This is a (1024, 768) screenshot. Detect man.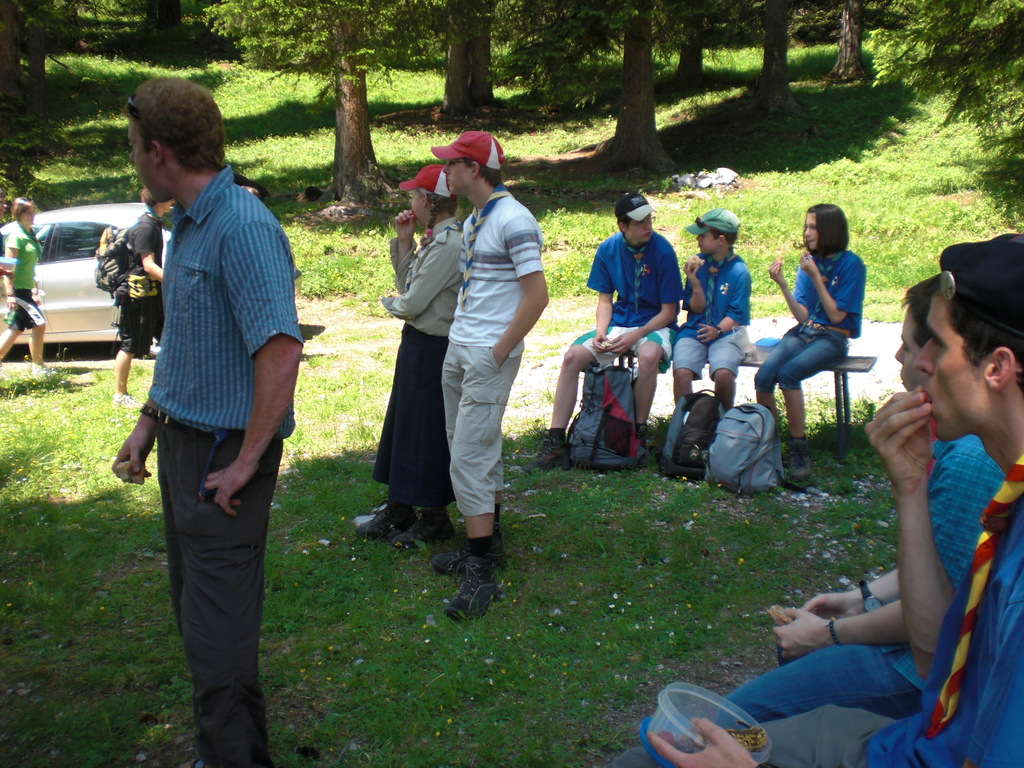
{"x1": 433, "y1": 132, "x2": 550, "y2": 625}.
